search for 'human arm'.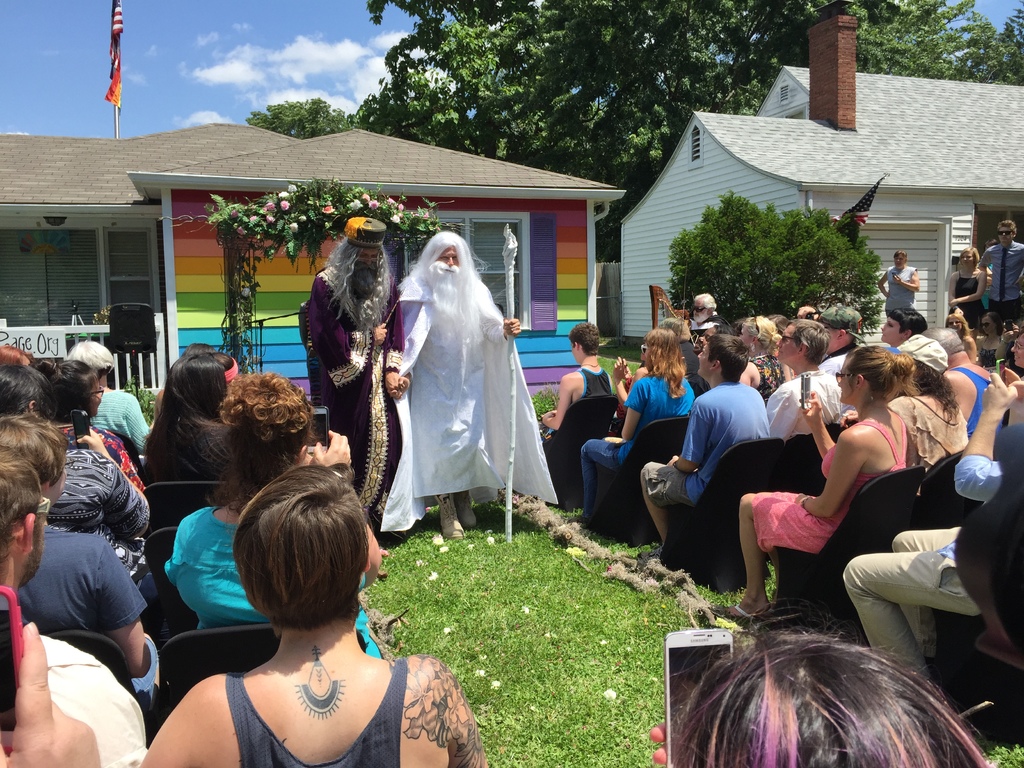
Found at x1=542, y1=377, x2=572, y2=430.
